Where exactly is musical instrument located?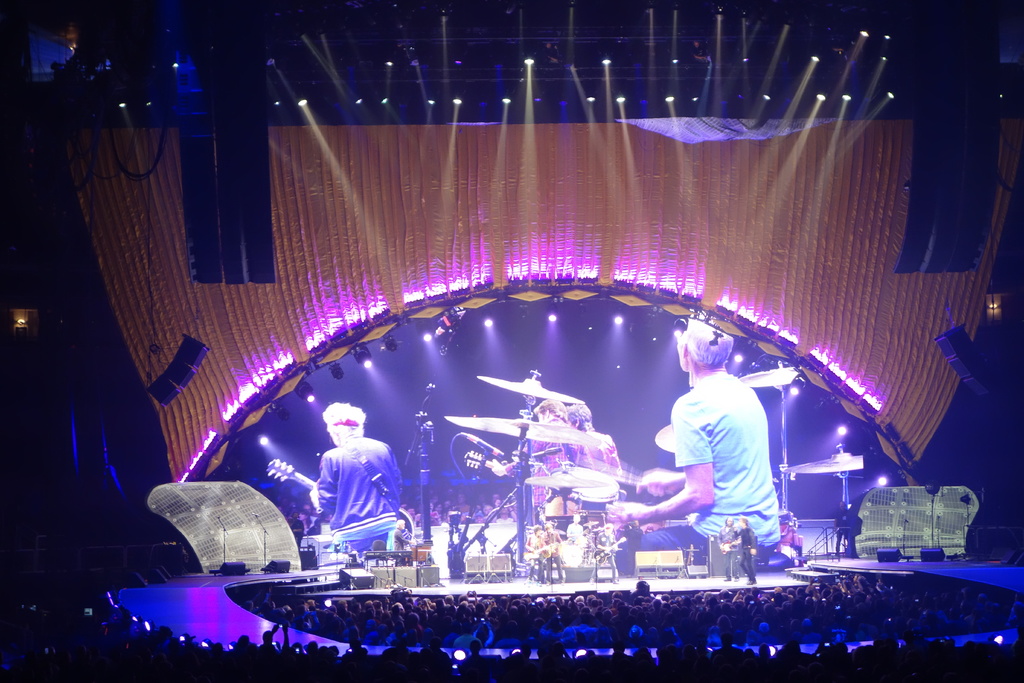
Its bounding box is region(786, 436, 880, 536).
